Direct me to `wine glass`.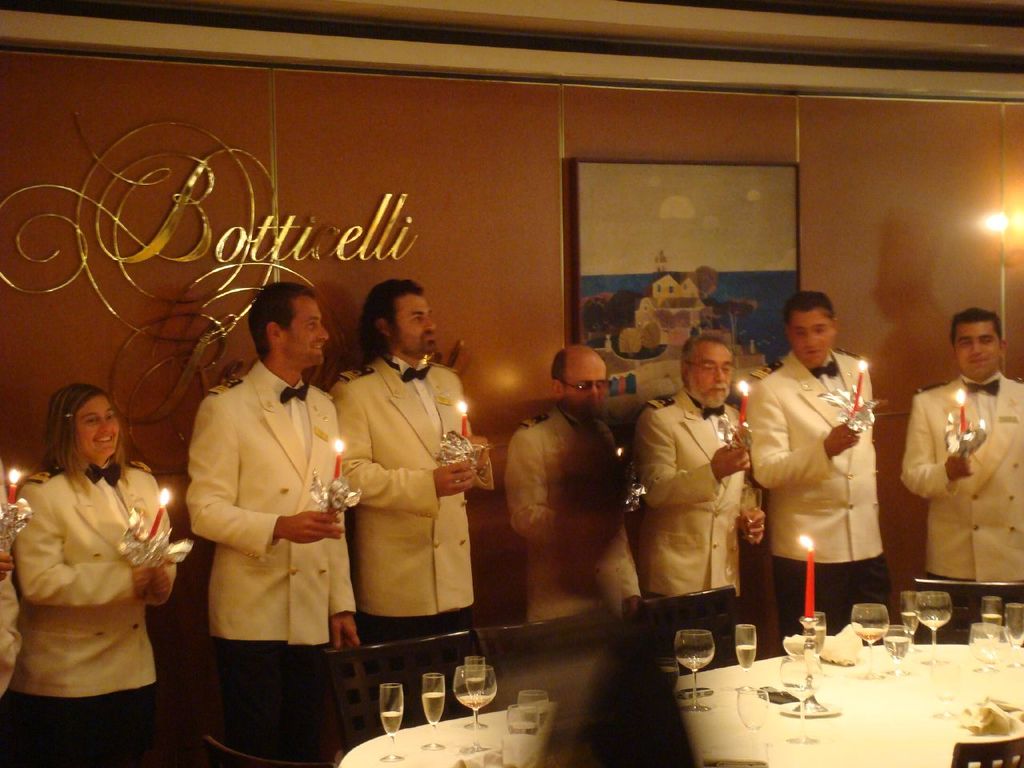
Direction: x1=453 y1=670 x2=499 y2=724.
